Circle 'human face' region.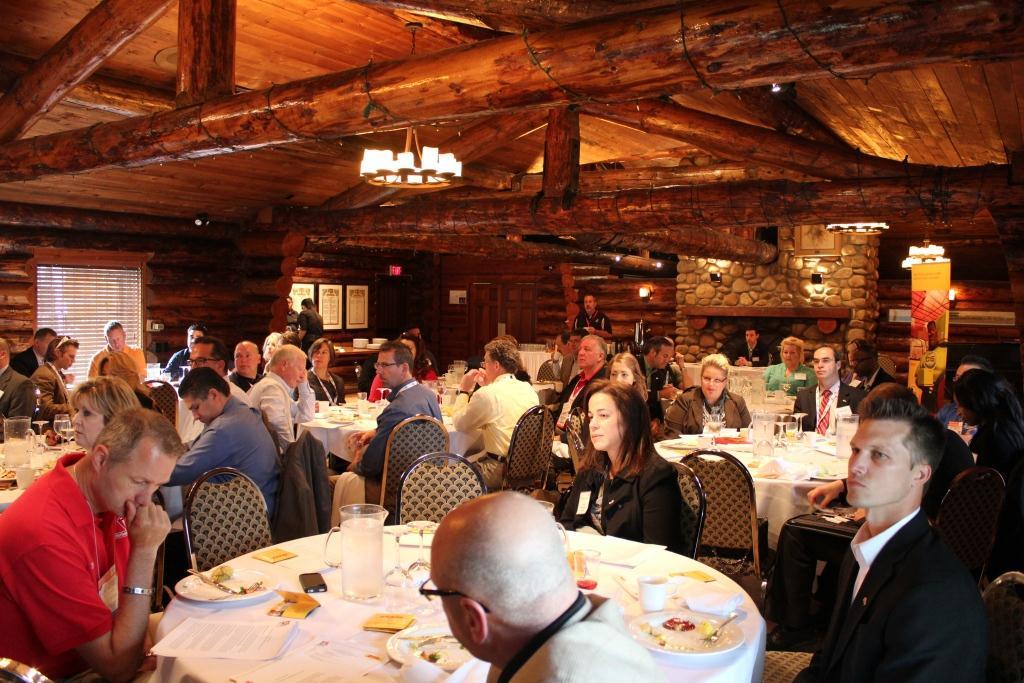
Region: [289,351,305,385].
